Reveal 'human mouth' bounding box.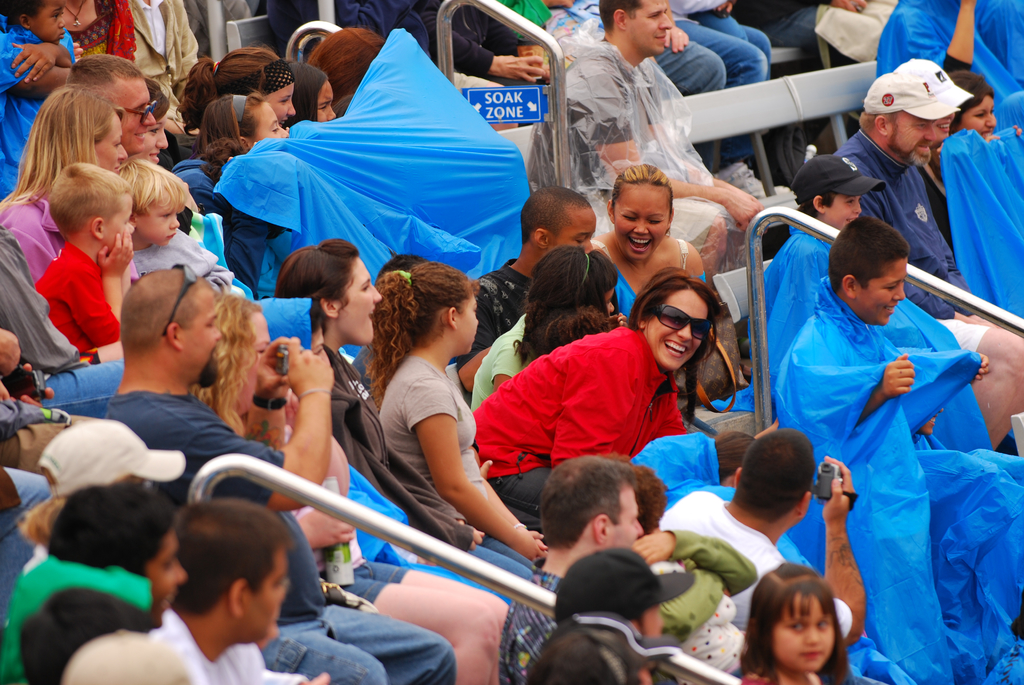
Revealed: (x1=885, y1=303, x2=899, y2=316).
